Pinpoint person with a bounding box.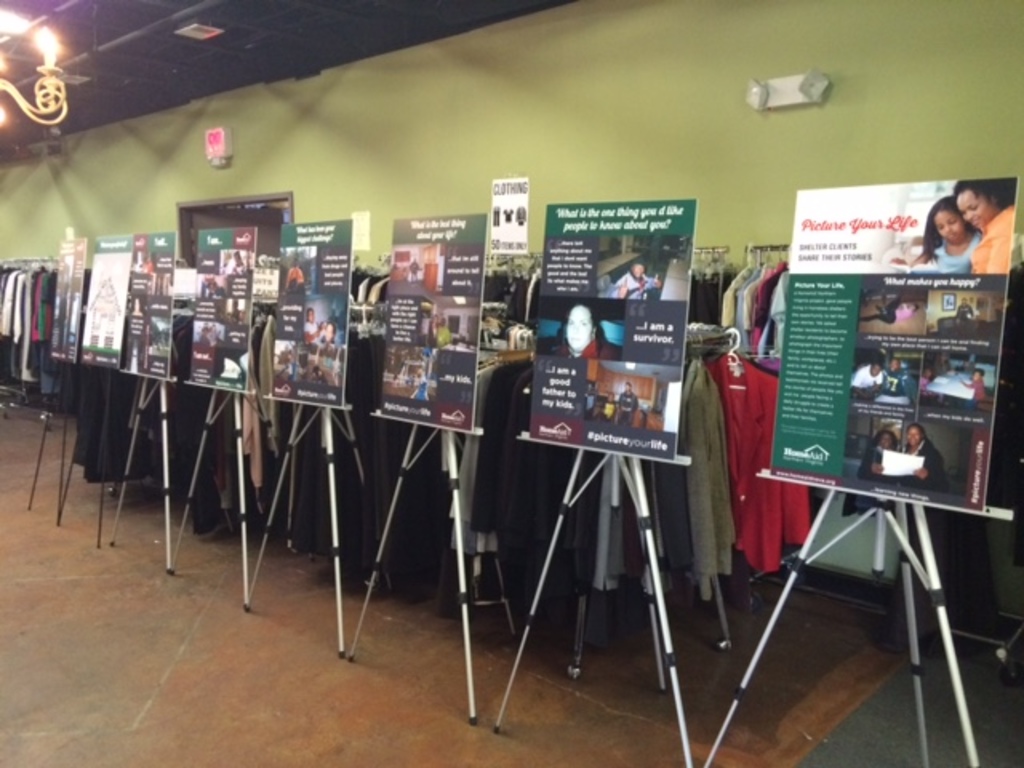
region(896, 421, 949, 493).
